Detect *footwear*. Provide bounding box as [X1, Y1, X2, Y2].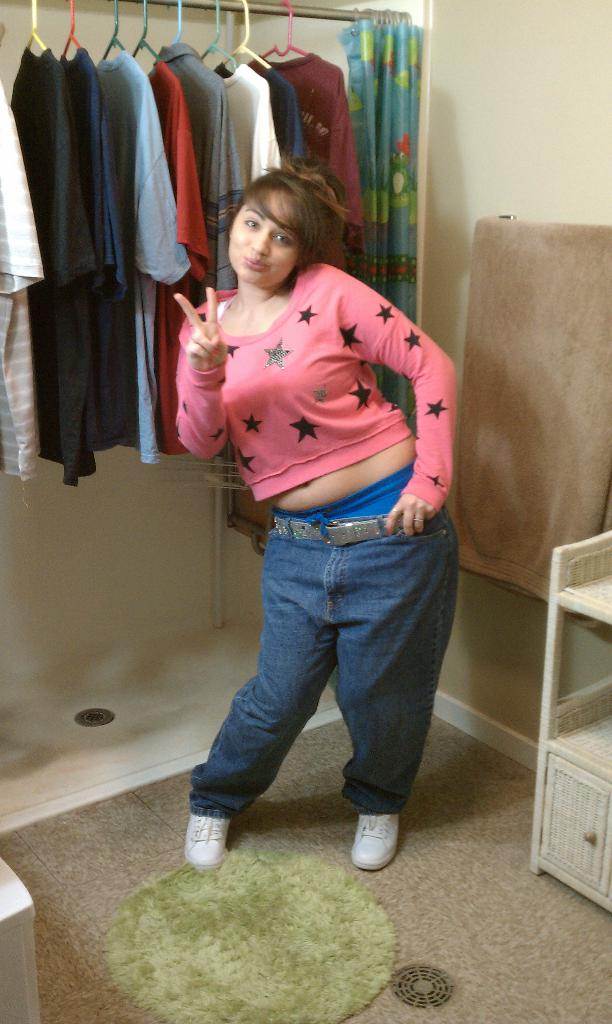
[188, 805, 232, 875].
